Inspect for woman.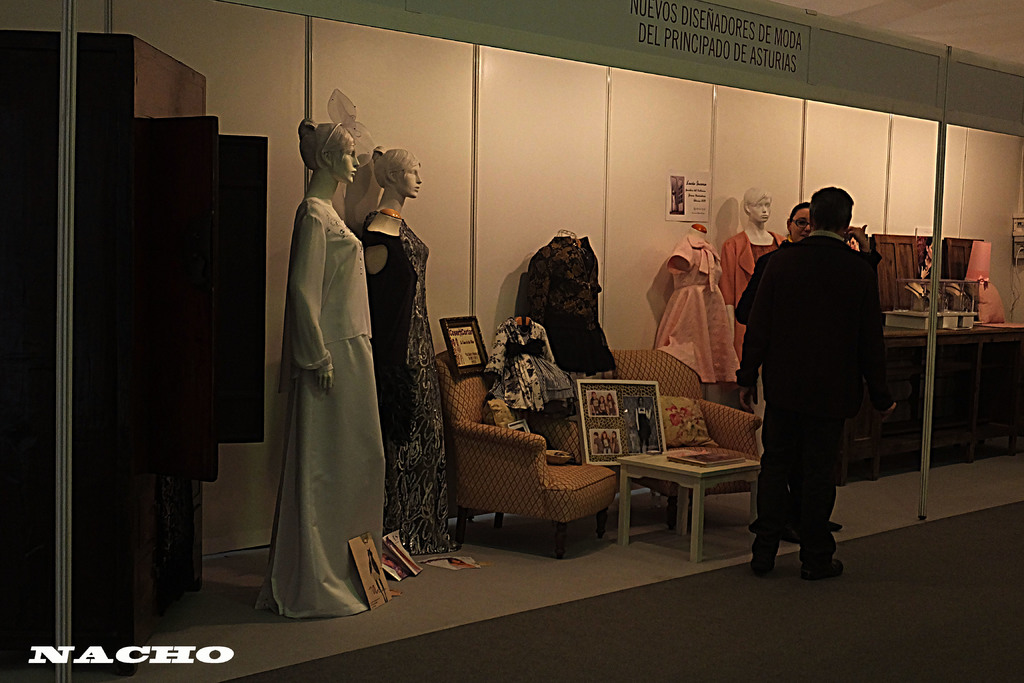
Inspection: x1=847, y1=237, x2=859, y2=250.
